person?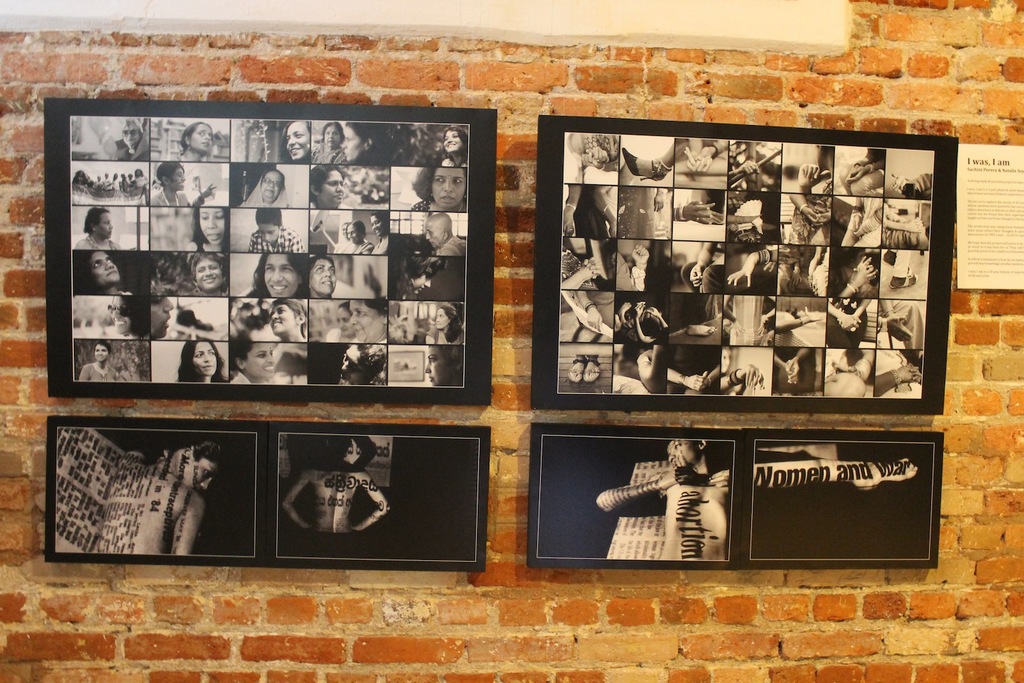
l=563, t=236, r=613, b=287
